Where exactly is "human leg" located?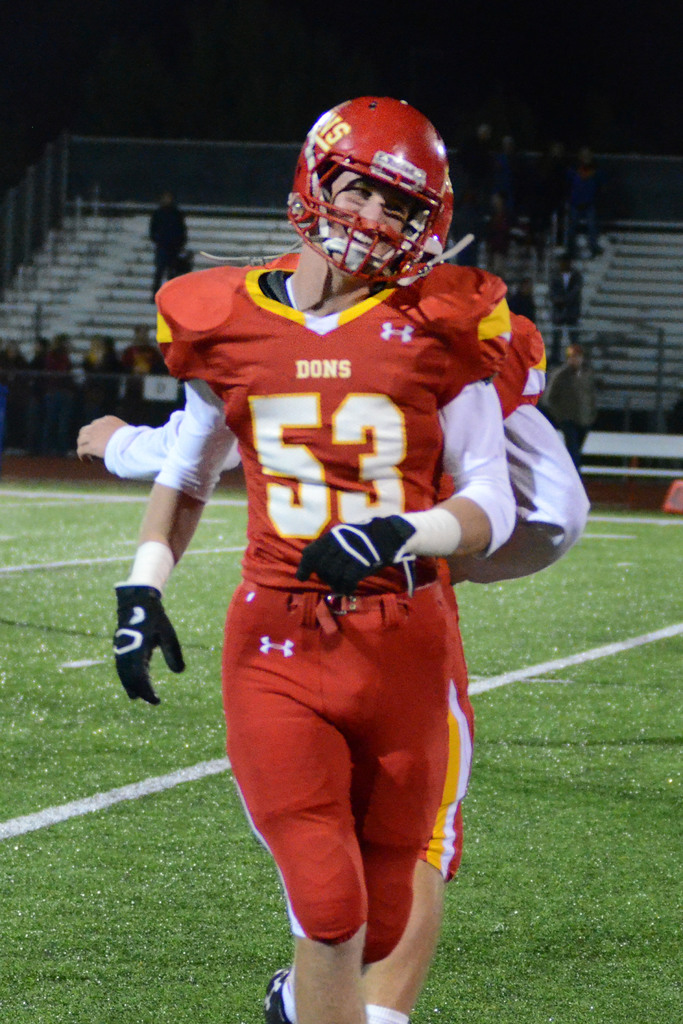
Its bounding box is (left=370, top=608, right=472, bottom=1021).
